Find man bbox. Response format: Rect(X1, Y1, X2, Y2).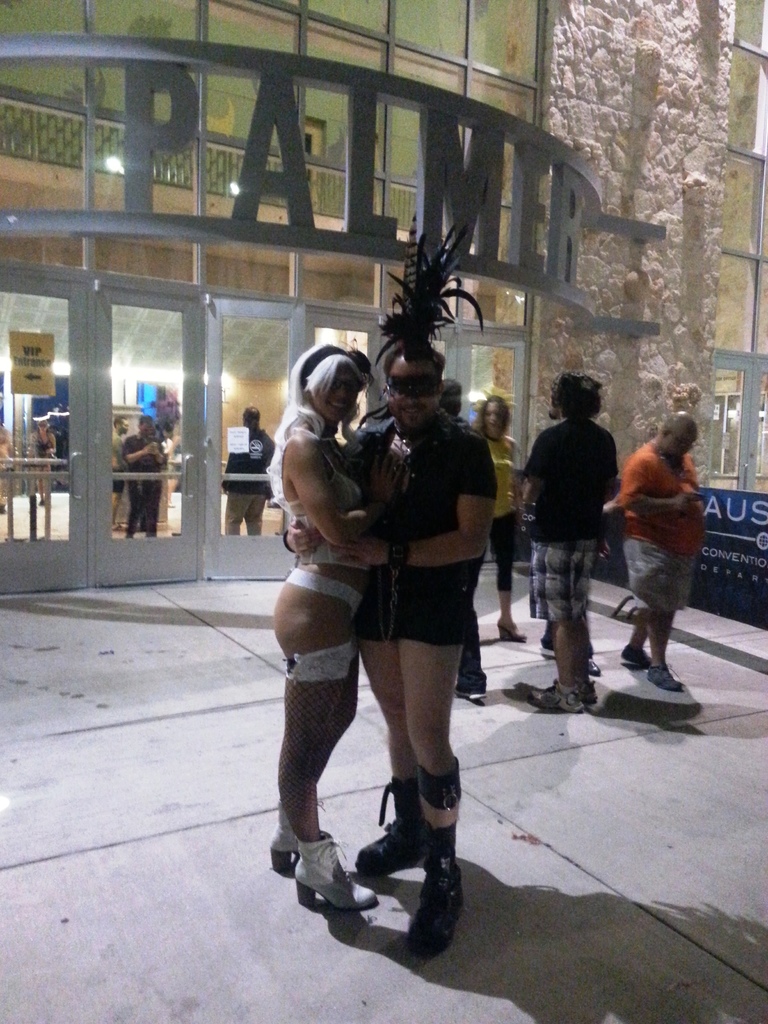
Rect(282, 340, 497, 959).
